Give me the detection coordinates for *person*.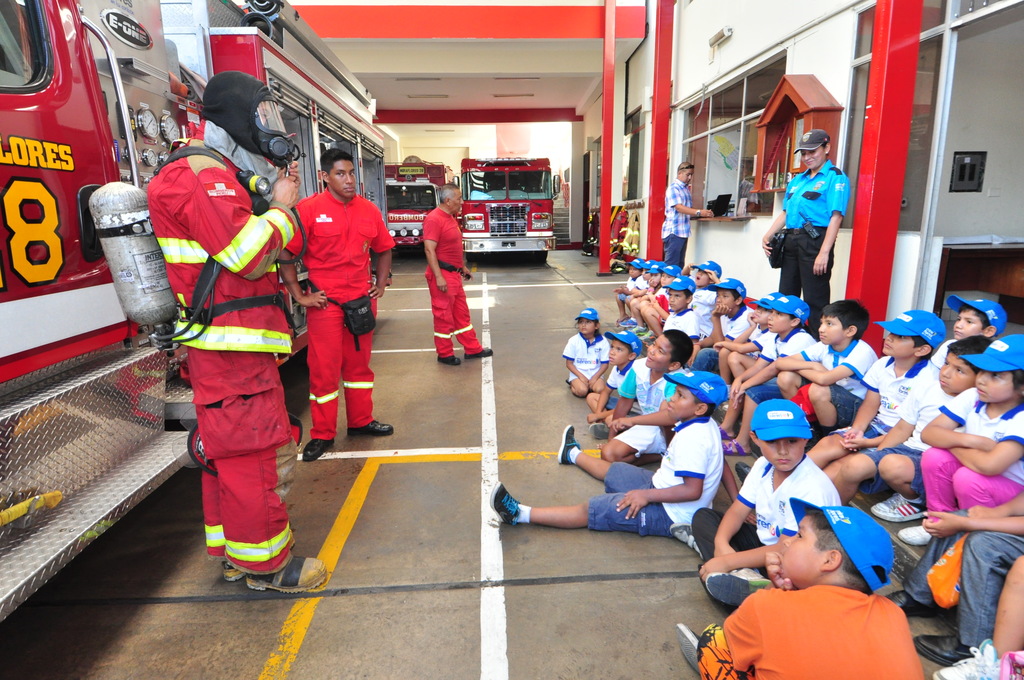
148/74/339/596.
